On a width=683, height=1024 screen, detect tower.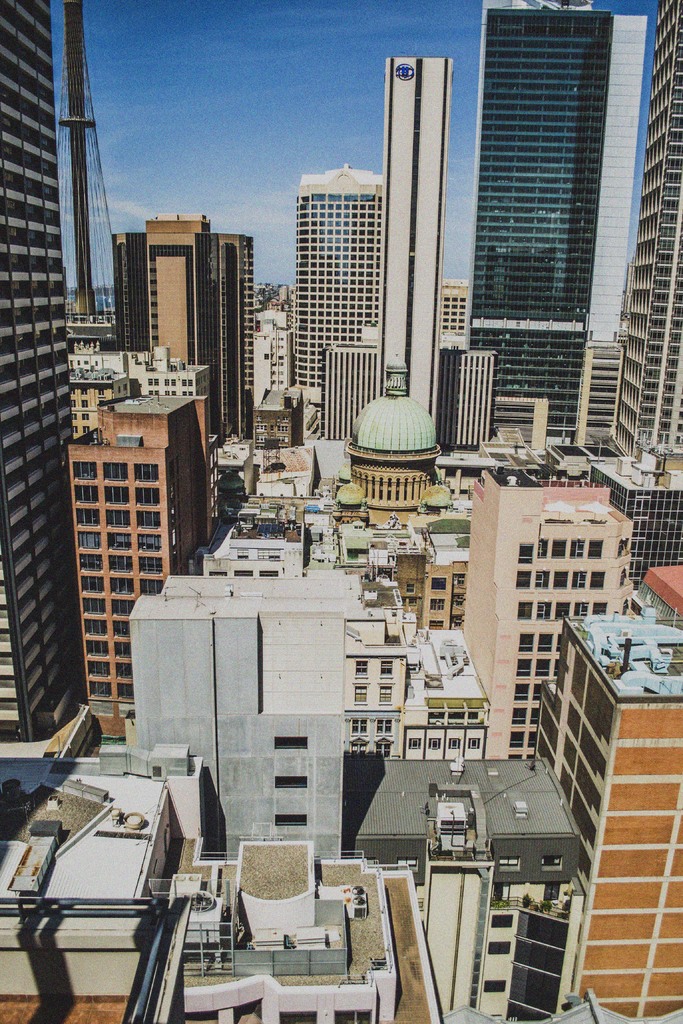
bbox(379, 50, 455, 444).
